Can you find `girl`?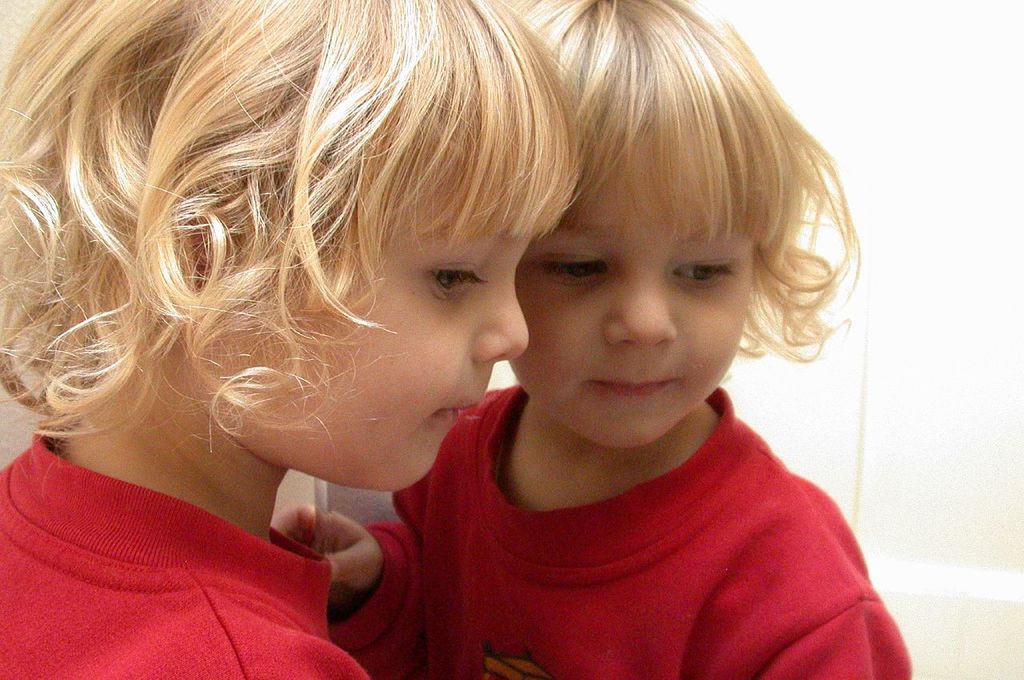
Yes, bounding box: 0 0 594 679.
